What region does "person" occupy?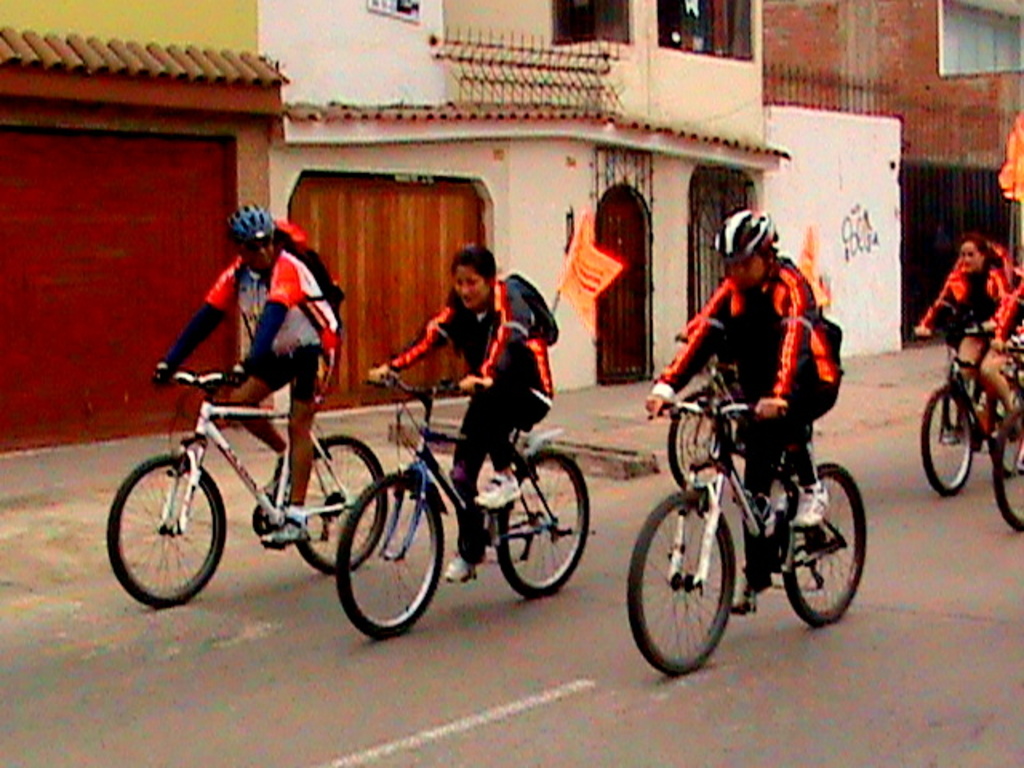
bbox(906, 235, 1006, 437).
